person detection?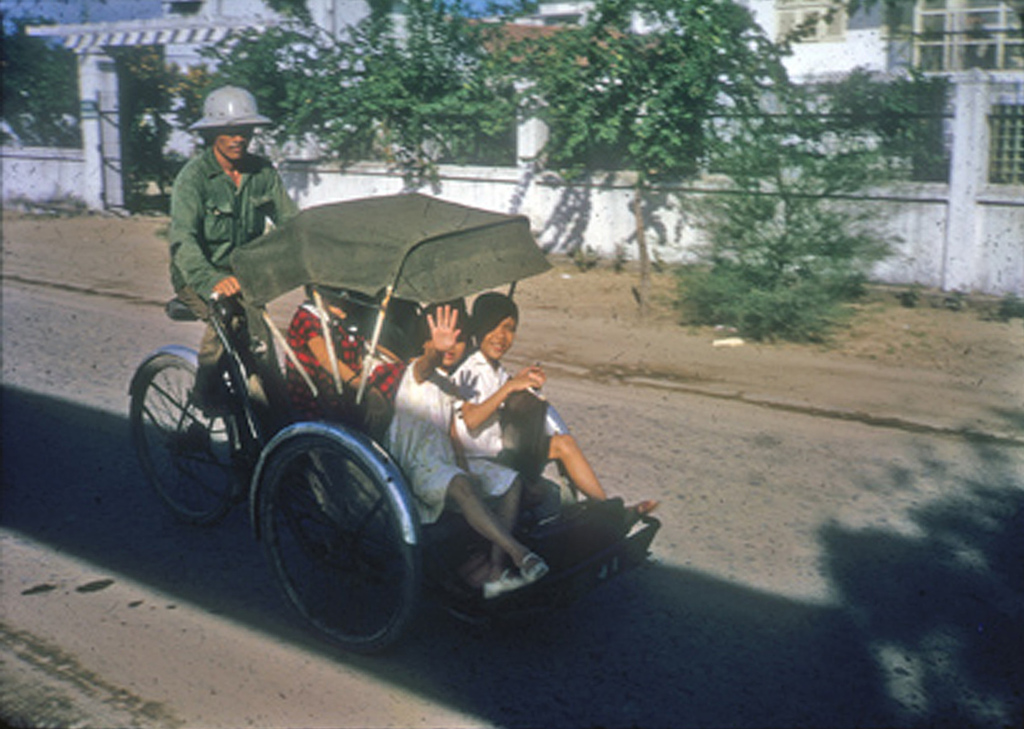
left=158, top=86, right=313, bottom=422
